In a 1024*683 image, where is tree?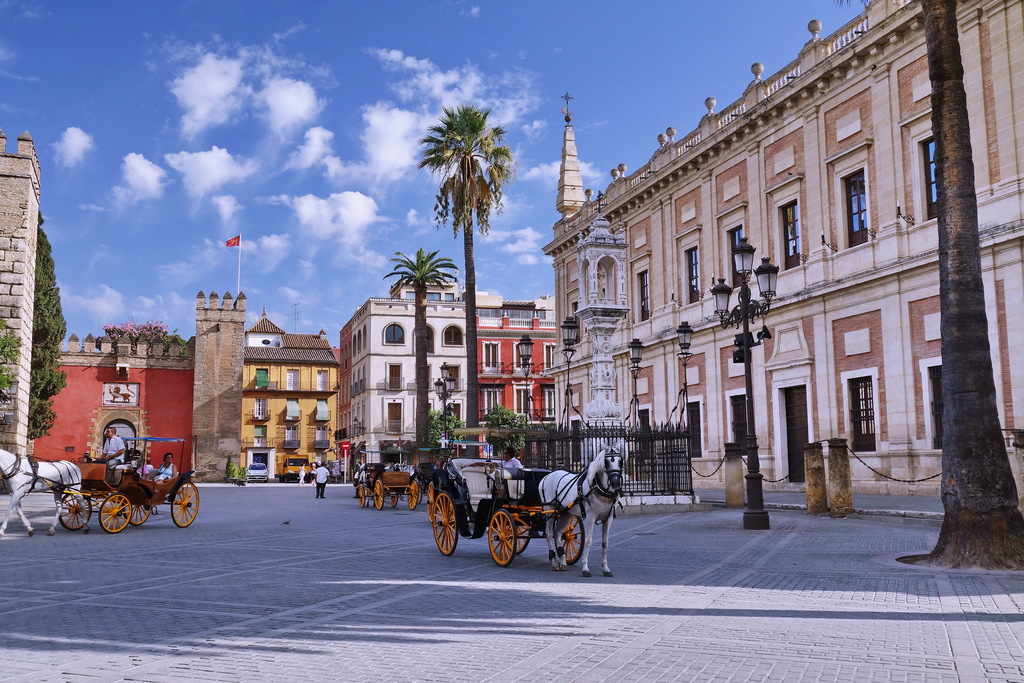
bbox(420, 104, 516, 457).
